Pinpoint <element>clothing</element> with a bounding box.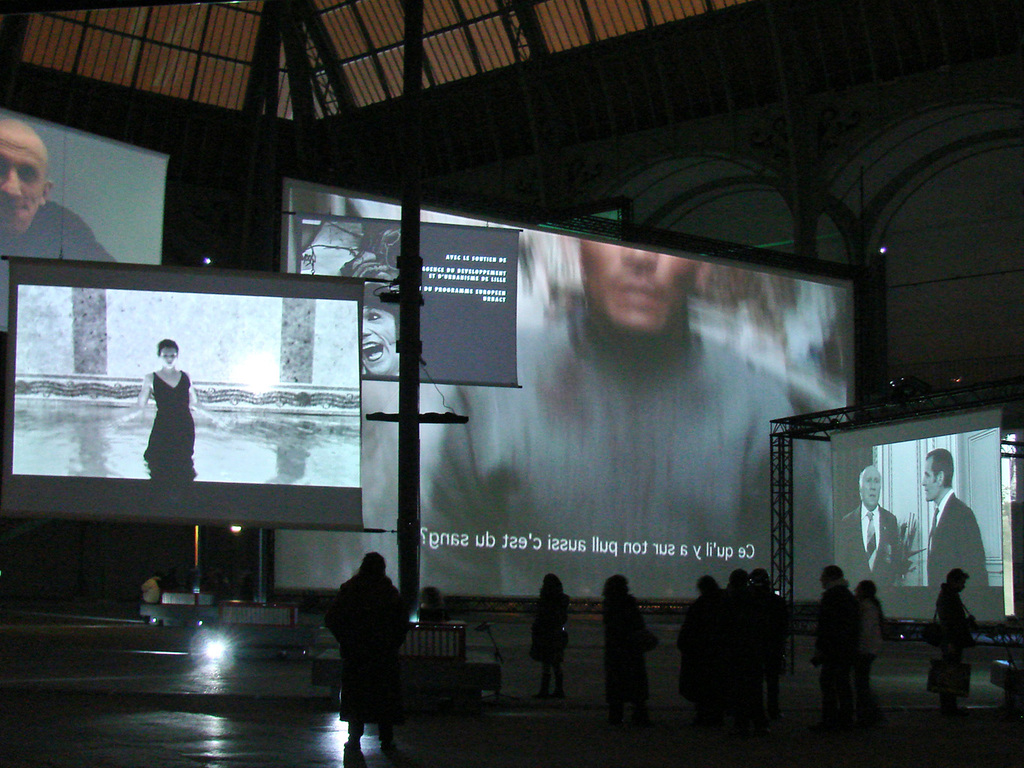
pyautogui.locateOnScreen(861, 592, 880, 664).
